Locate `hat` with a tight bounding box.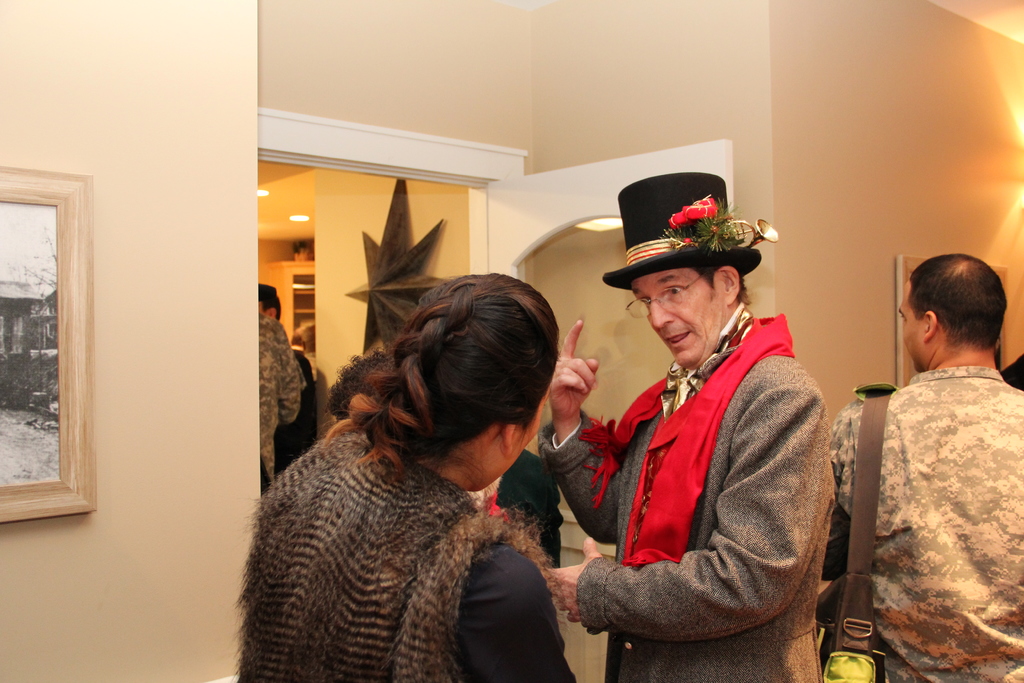
601,170,761,288.
